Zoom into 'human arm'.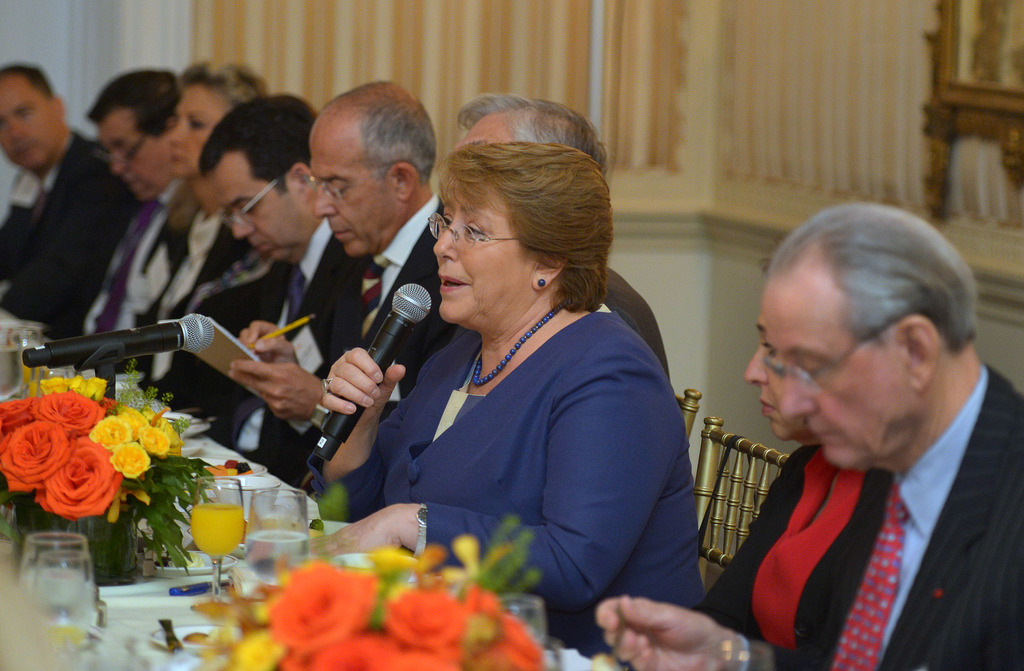
Zoom target: {"x1": 591, "y1": 587, "x2": 815, "y2": 670}.
